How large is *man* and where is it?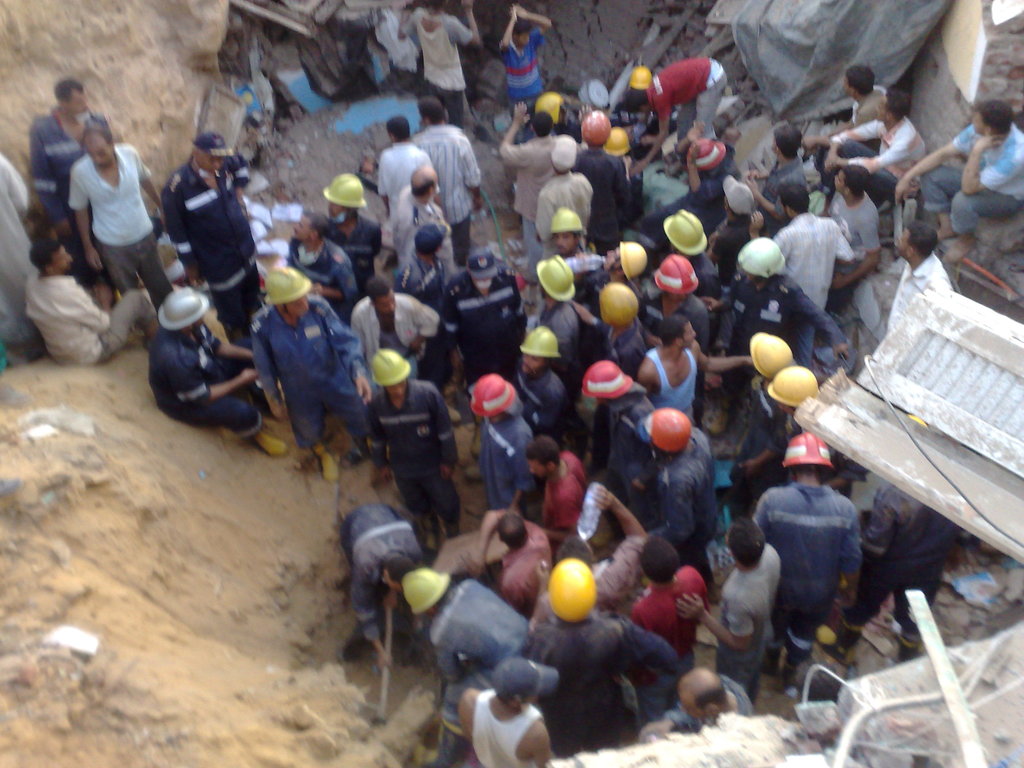
Bounding box: 0 152 44 347.
